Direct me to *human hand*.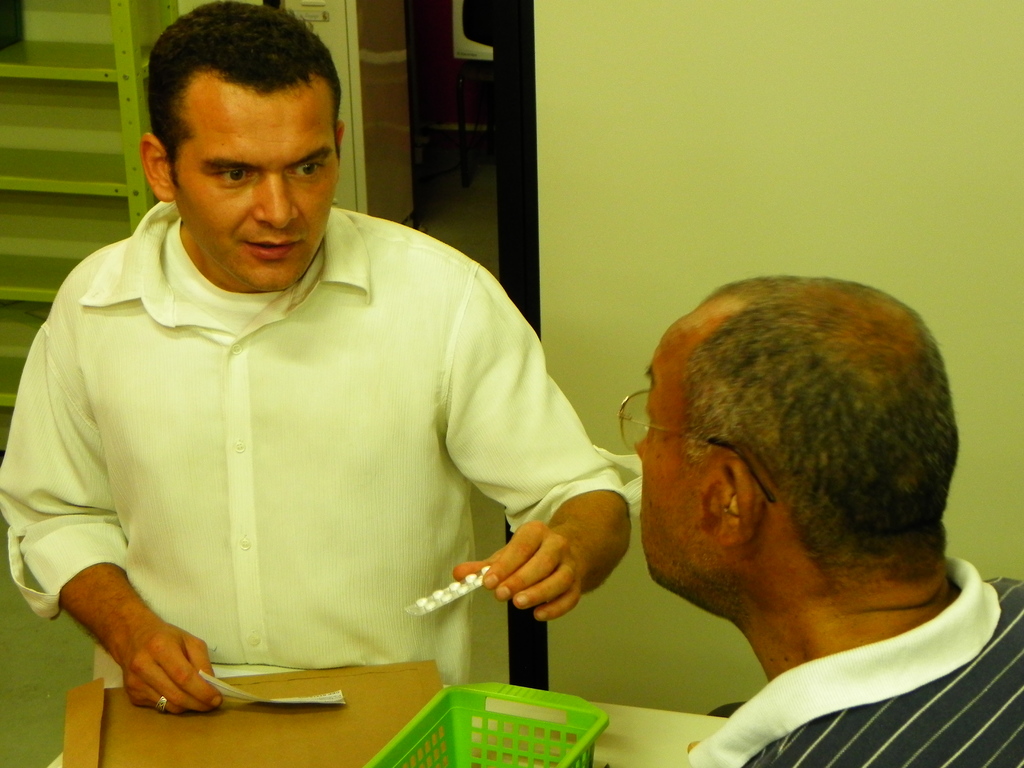
Direction: [55, 566, 210, 711].
